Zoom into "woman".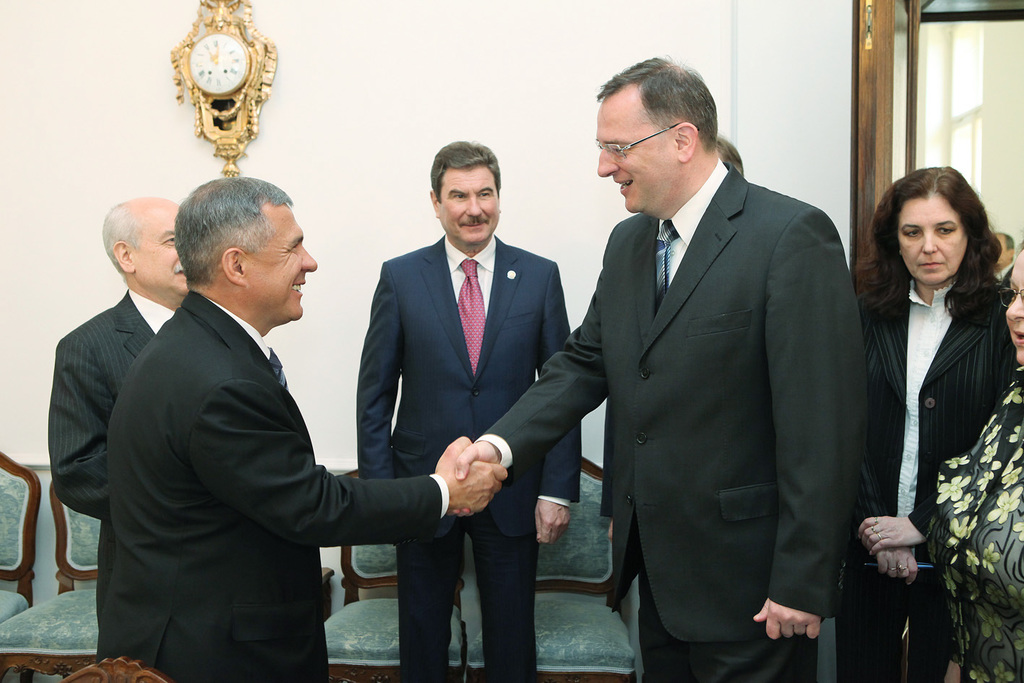
Zoom target: [x1=834, y1=166, x2=1018, y2=682].
